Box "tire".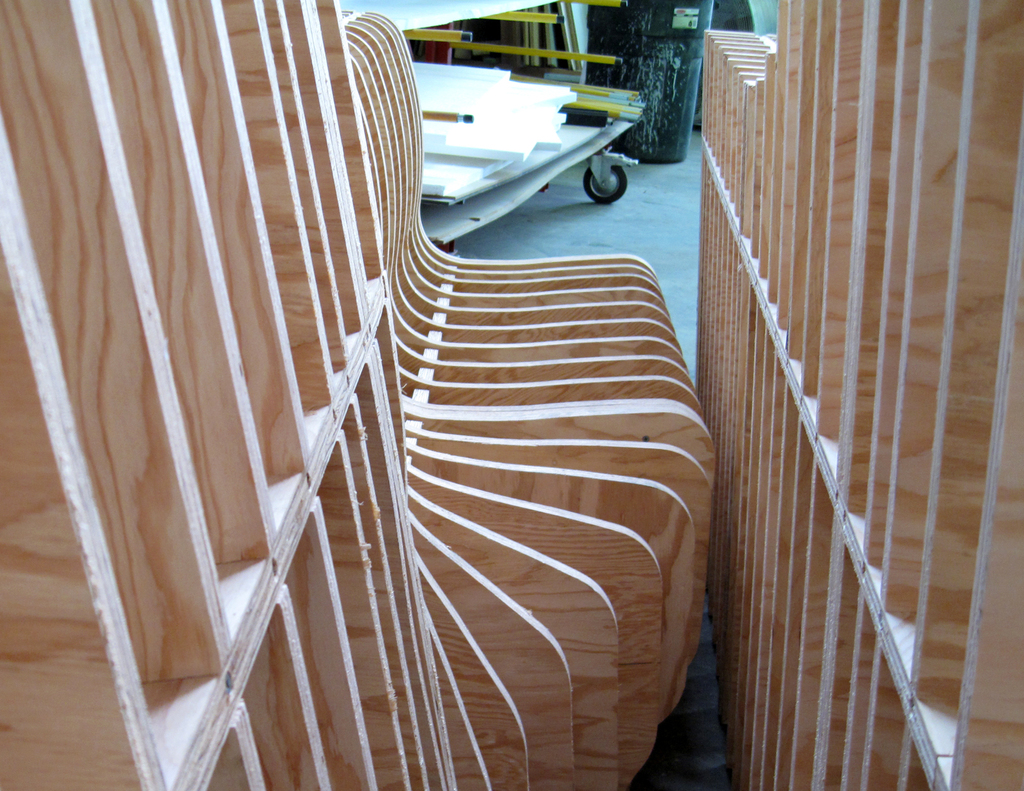
<region>611, 0, 700, 164</region>.
